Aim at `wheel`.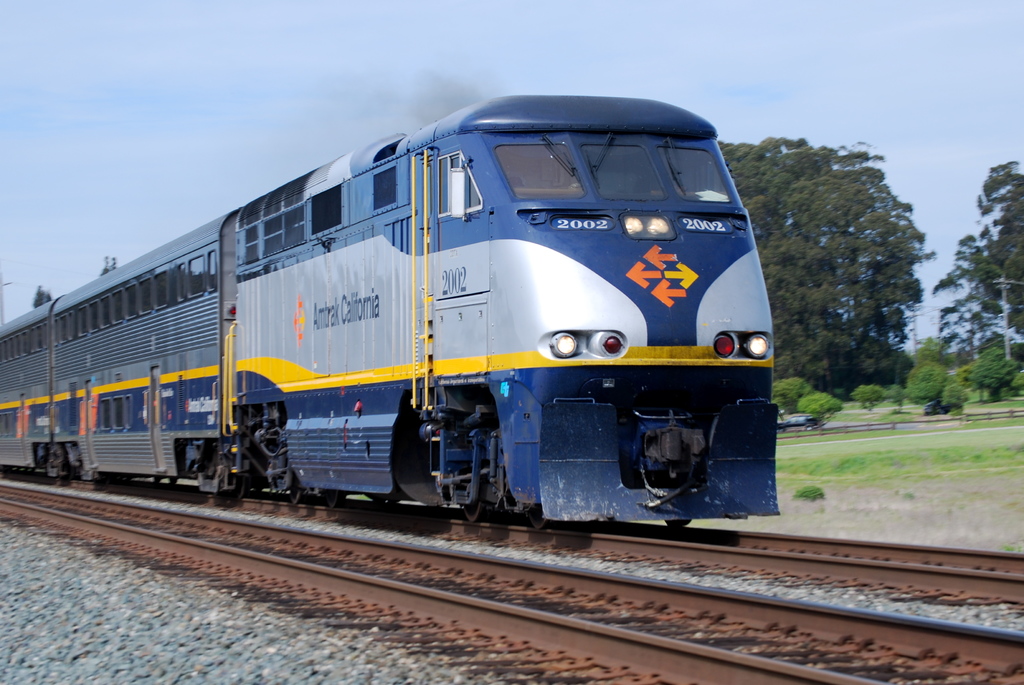
Aimed at (left=663, top=516, right=689, bottom=534).
